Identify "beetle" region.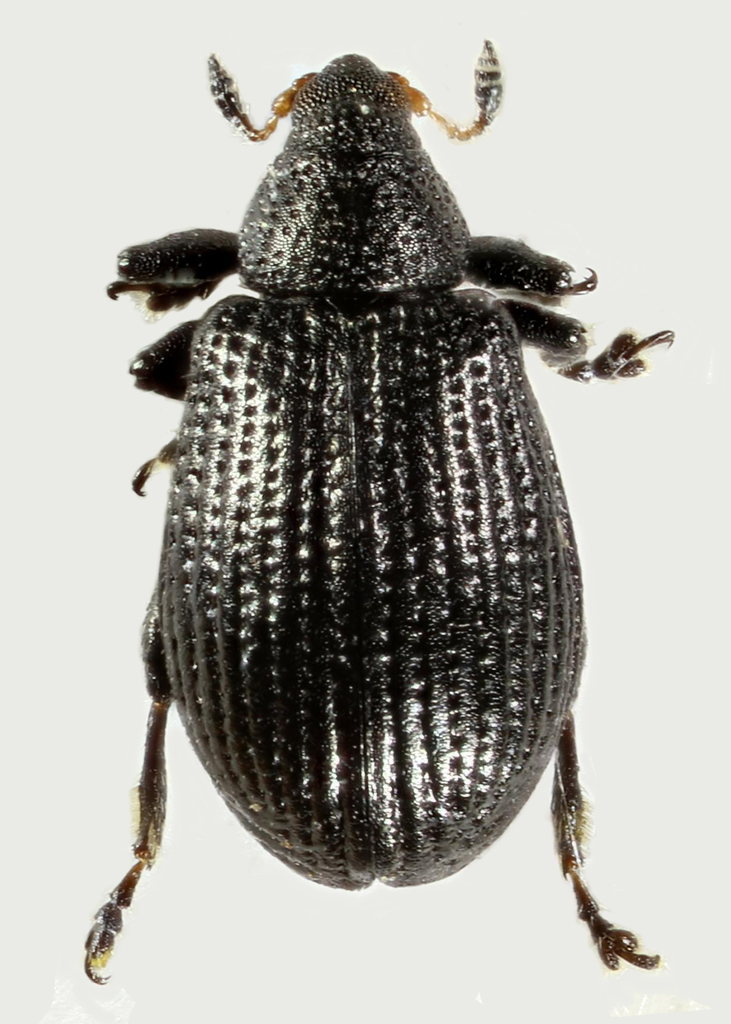
Region: bbox(42, 38, 727, 1023).
